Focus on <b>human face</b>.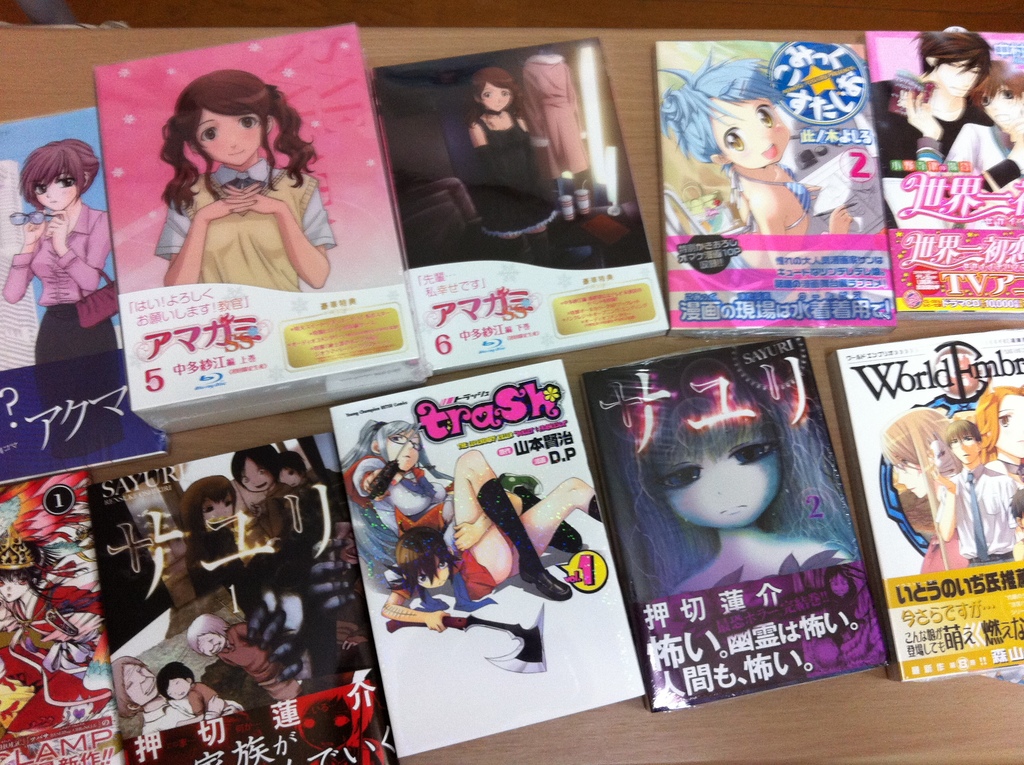
Focused at l=195, t=112, r=269, b=163.
